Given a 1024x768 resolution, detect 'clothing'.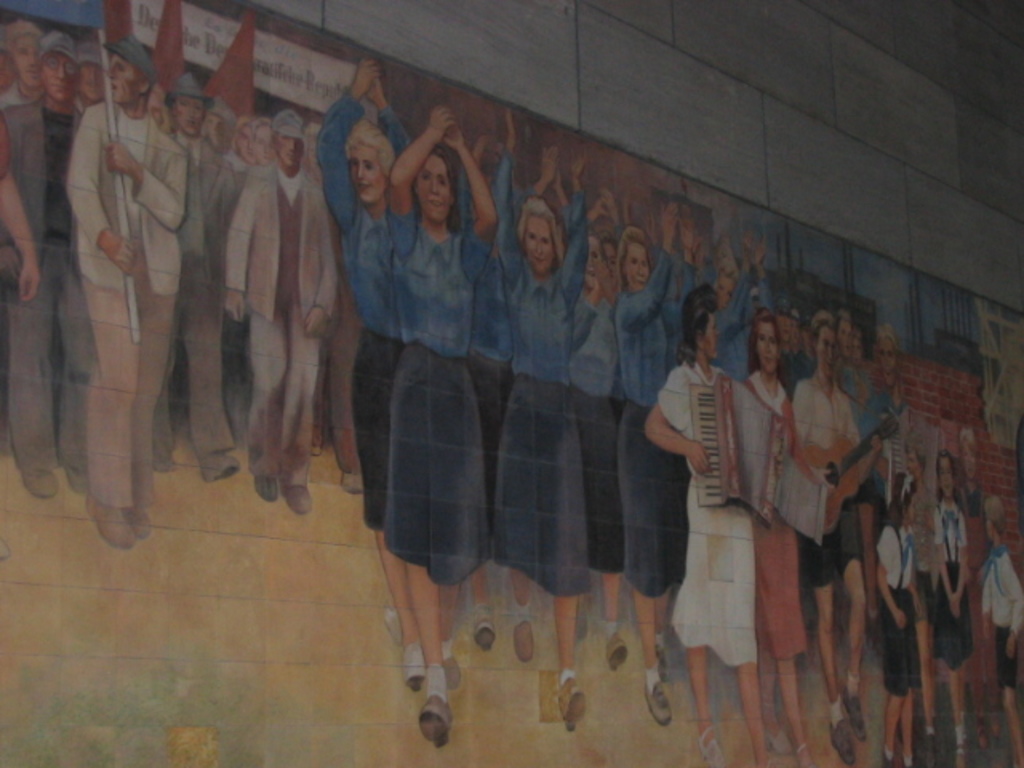
648/358/762/664.
